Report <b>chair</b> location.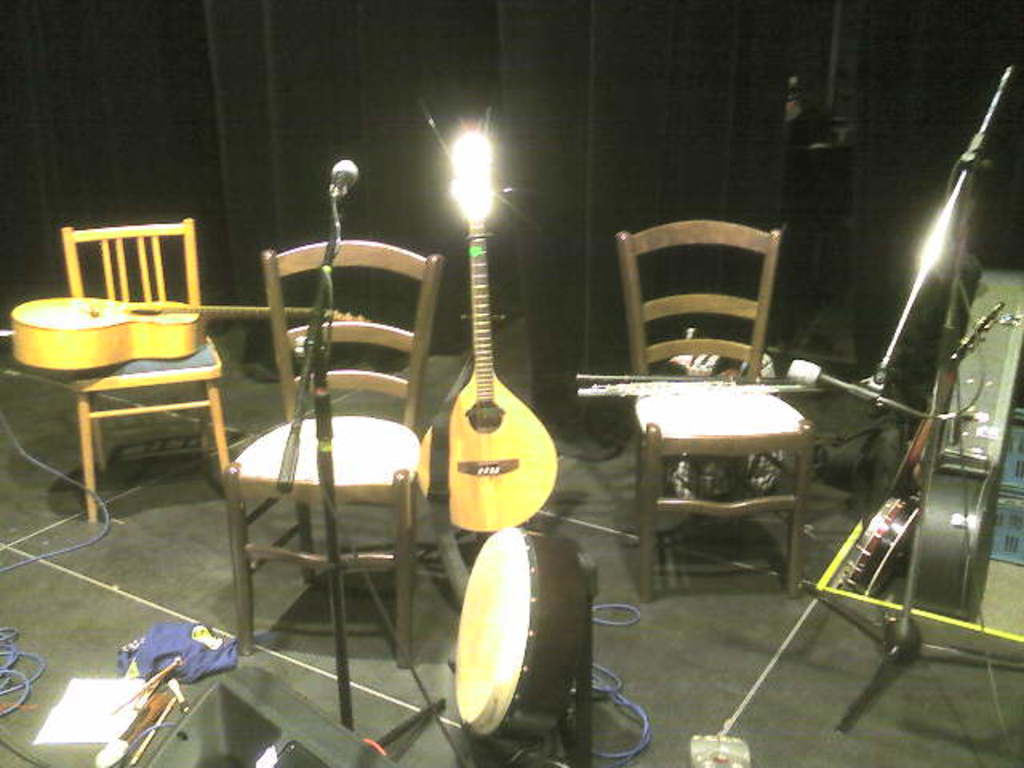
Report: detection(221, 250, 472, 680).
